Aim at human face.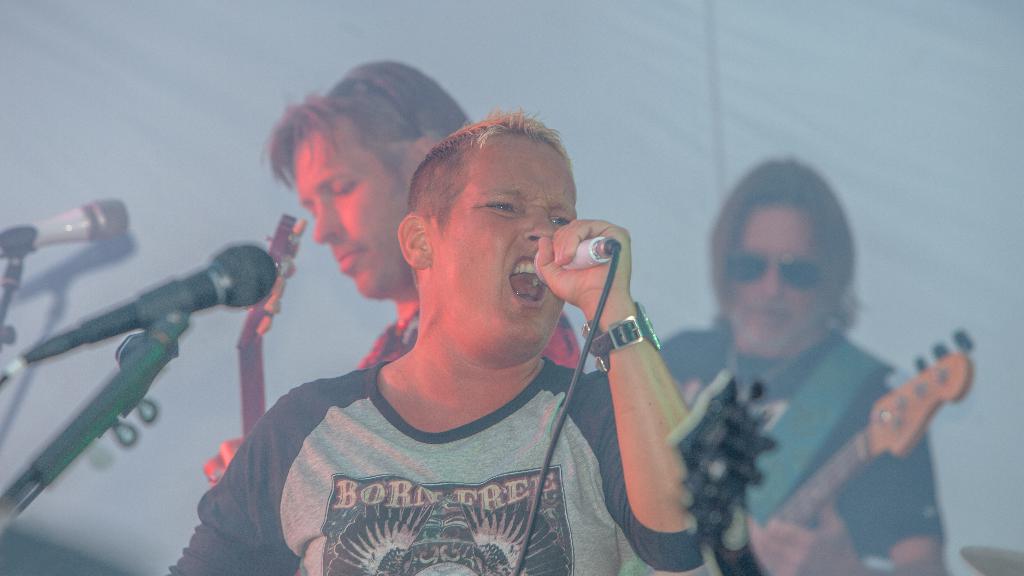
Aimed at l=294, t=141, r=409, b=298.
